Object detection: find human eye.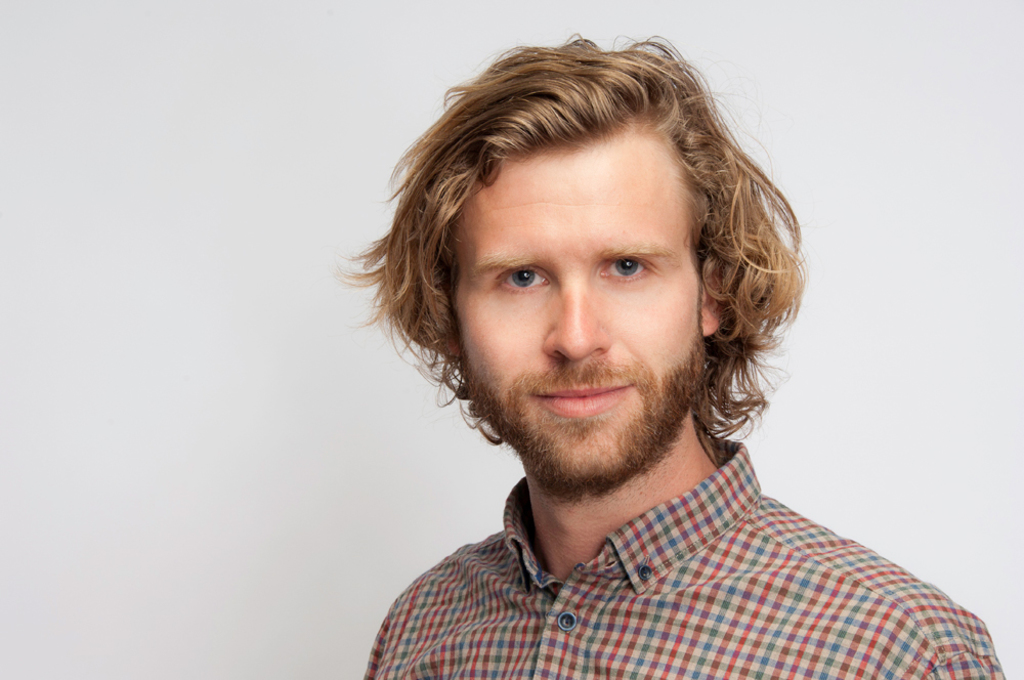
box=[487, 263, 558, 293].
